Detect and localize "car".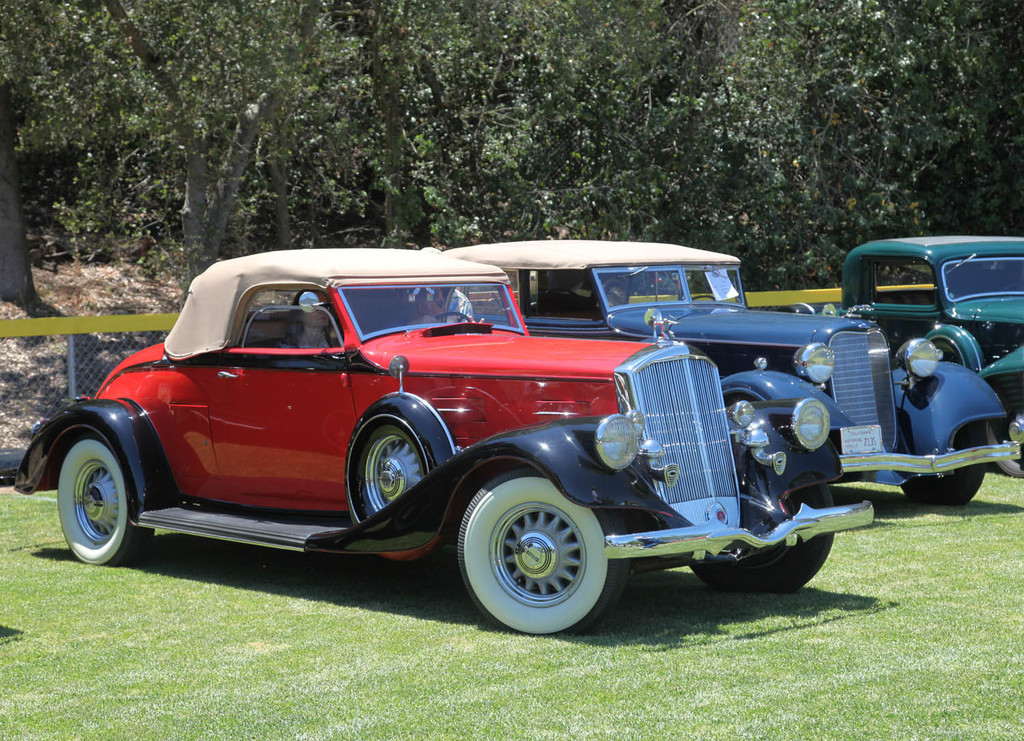
Localized at pyautogui.locateOnScreen(0, 247, 879, 635).
